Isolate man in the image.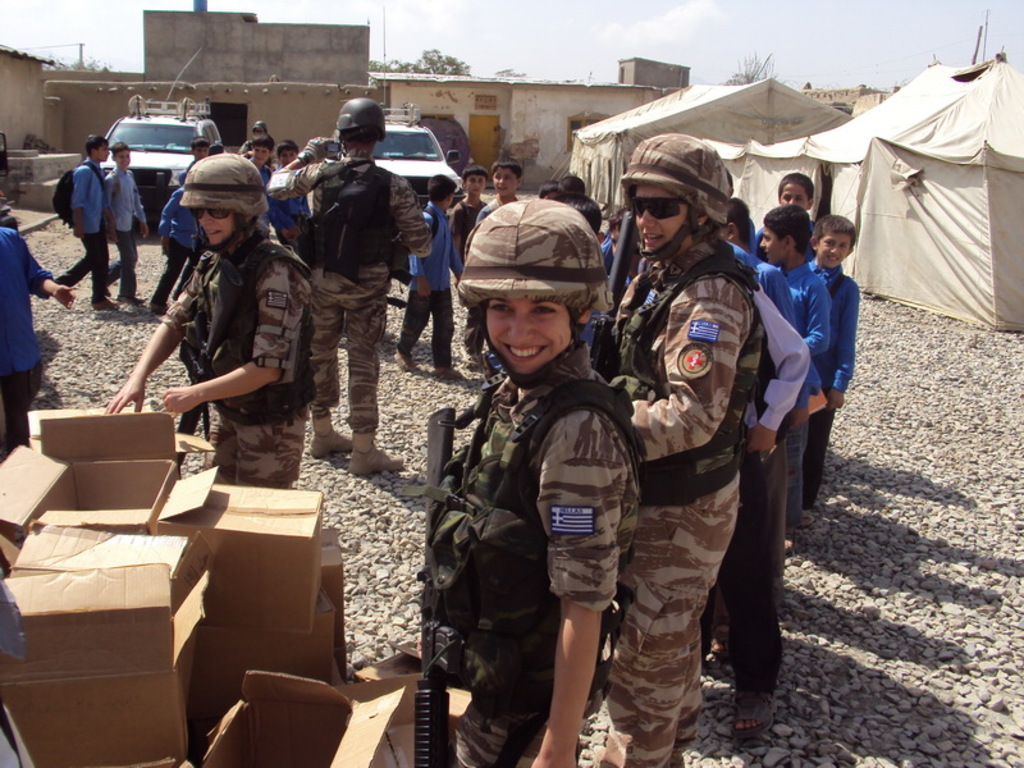
Isolated region: left=268, top=95, right=434, bottom=477.
